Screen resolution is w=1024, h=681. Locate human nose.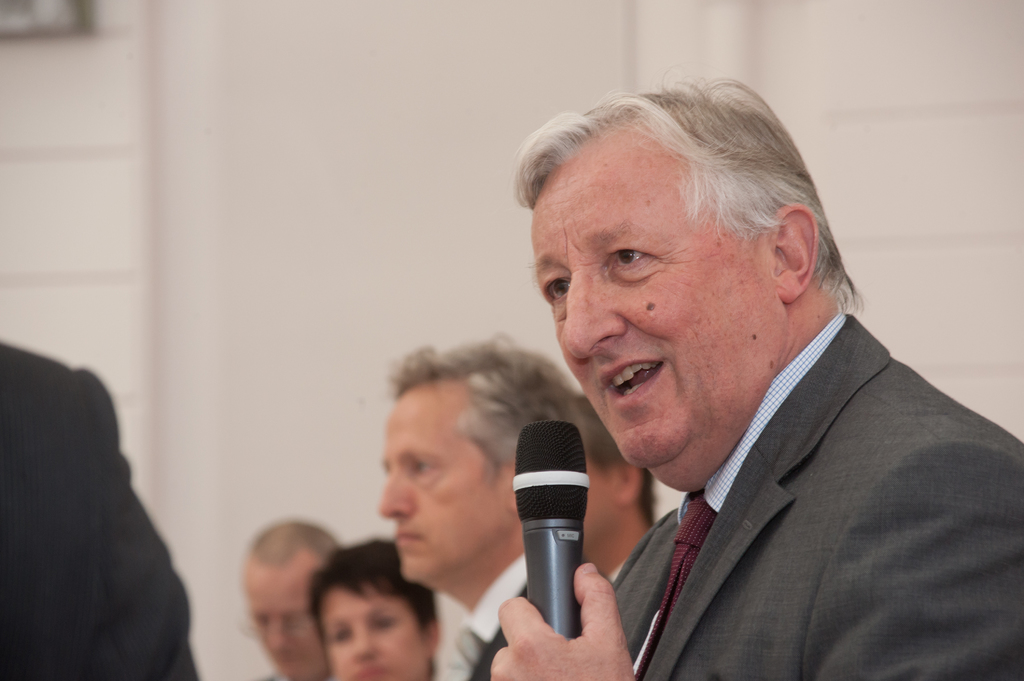
locate(346, 618, 378, 661).
